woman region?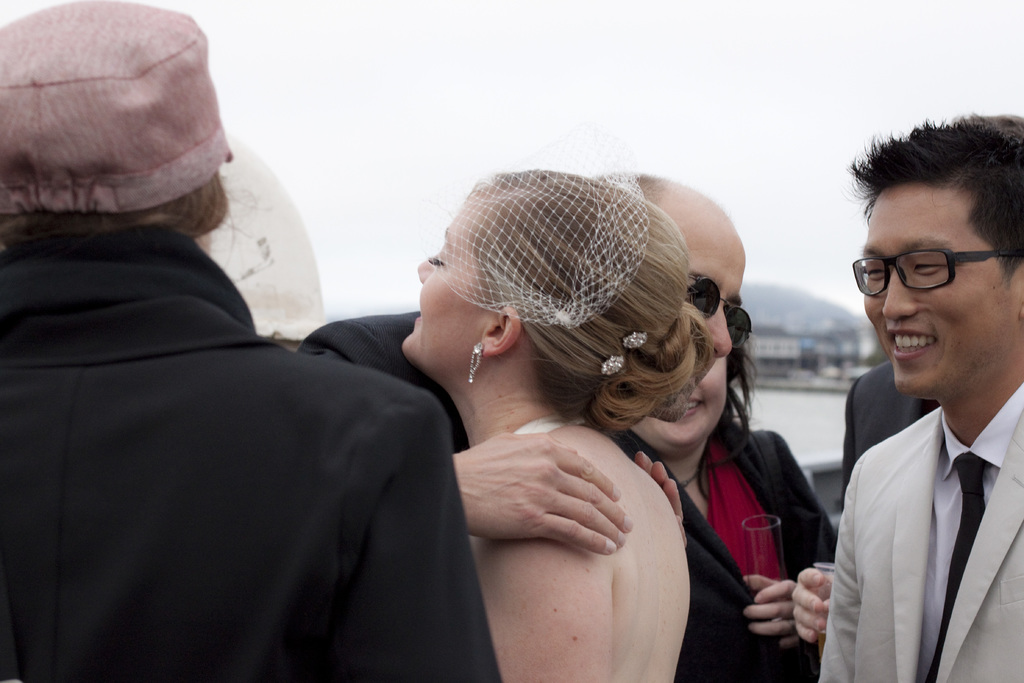
select_region(385, 131, 740, 682)
